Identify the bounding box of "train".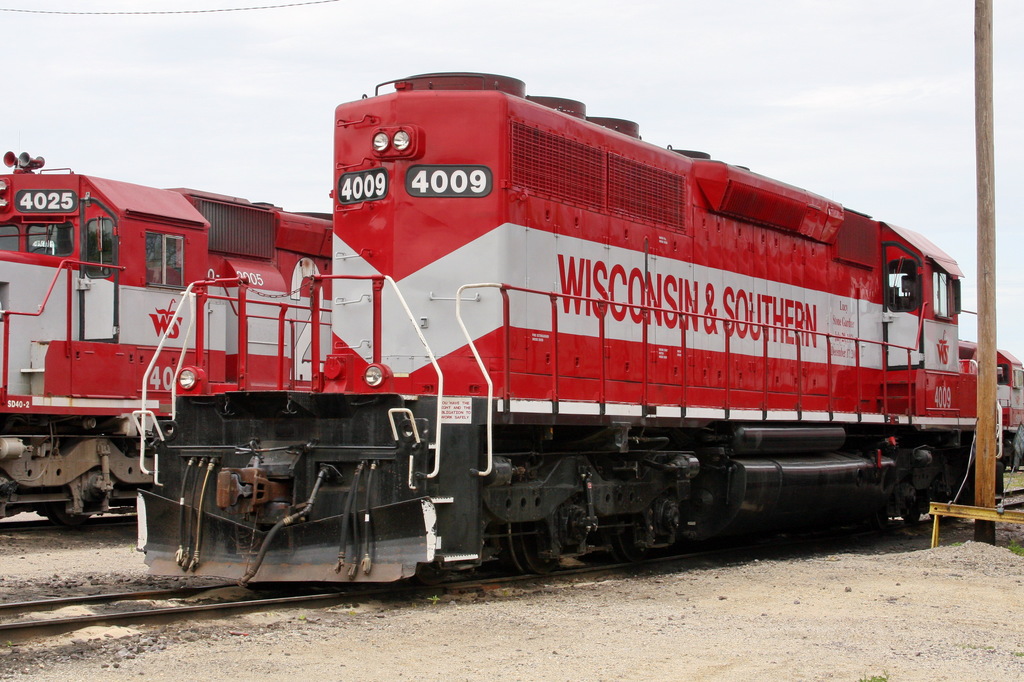
[136,70,1001,586].
